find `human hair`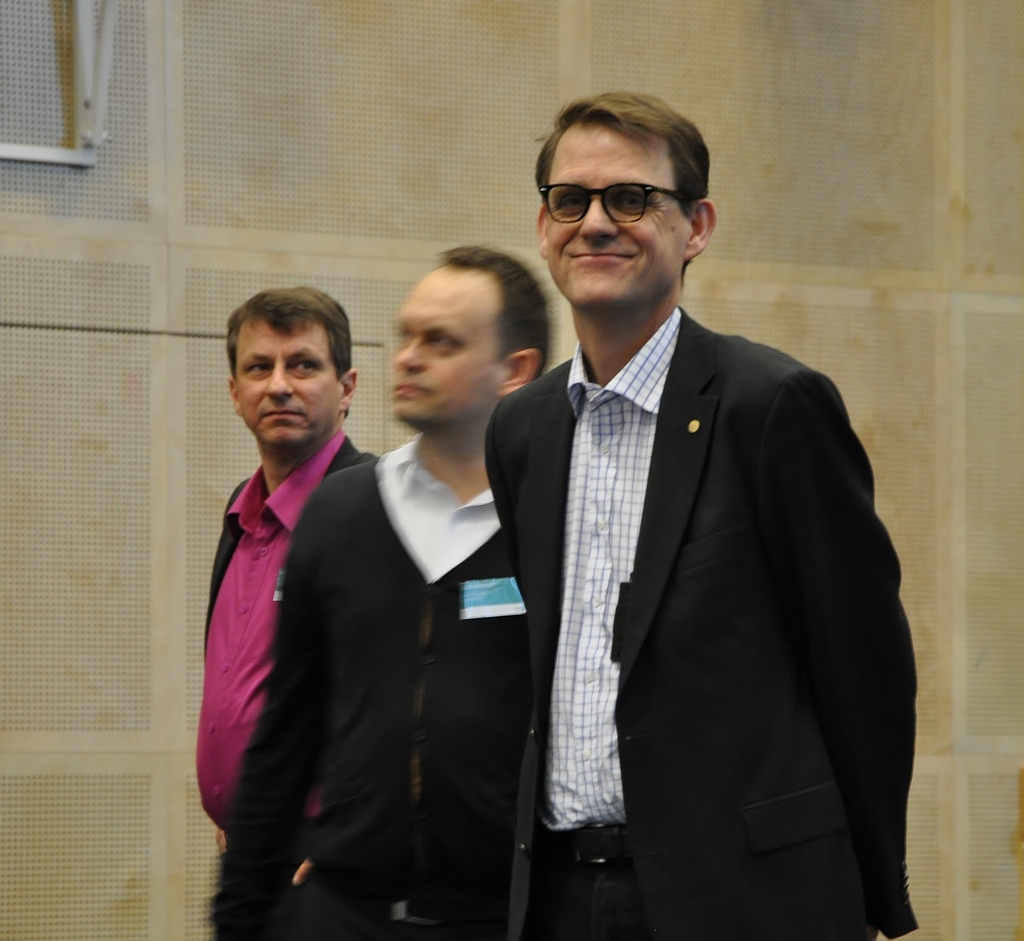
219, 272, 344, 430
